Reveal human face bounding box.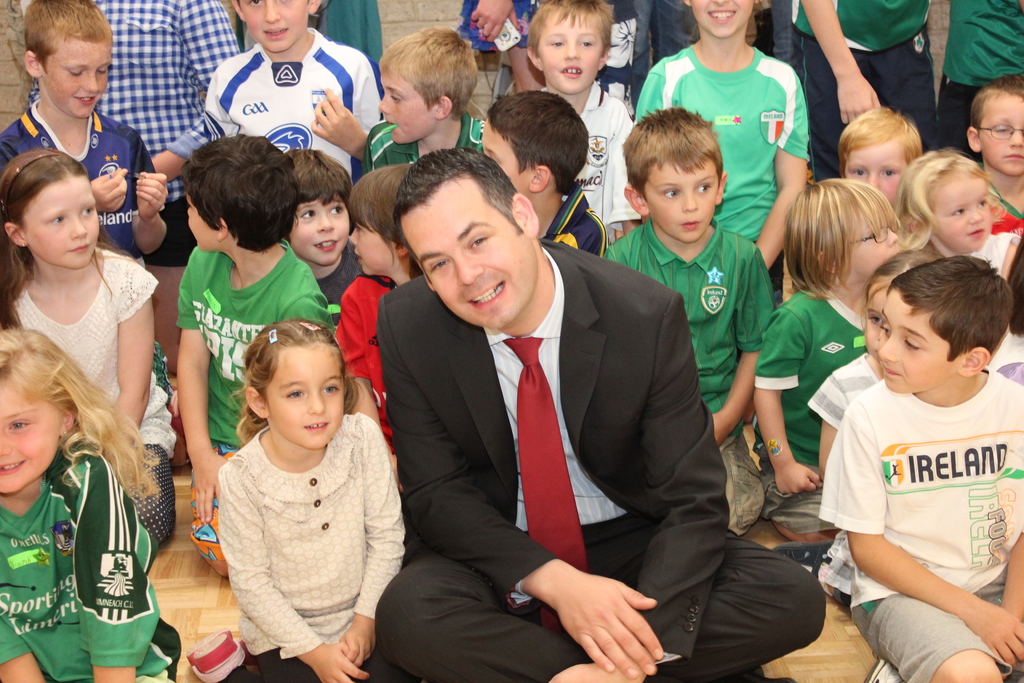
Revealed: crop(184, 182, 215, 251).
